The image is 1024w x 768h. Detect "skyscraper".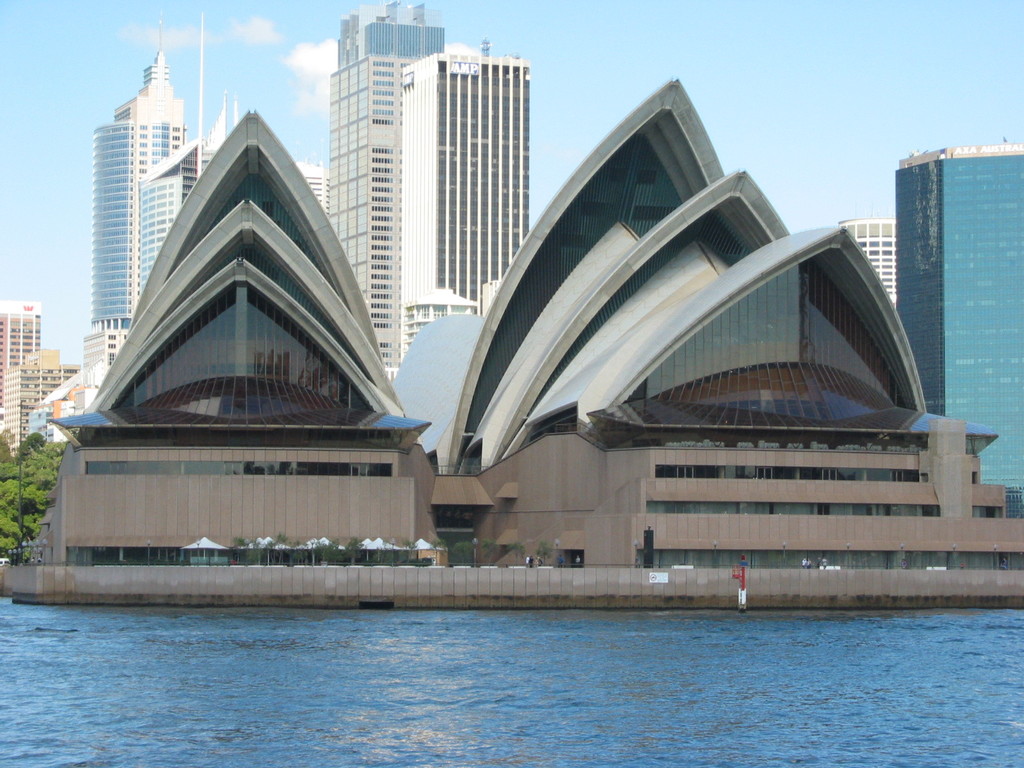
Detection: 80 22 193 385.
